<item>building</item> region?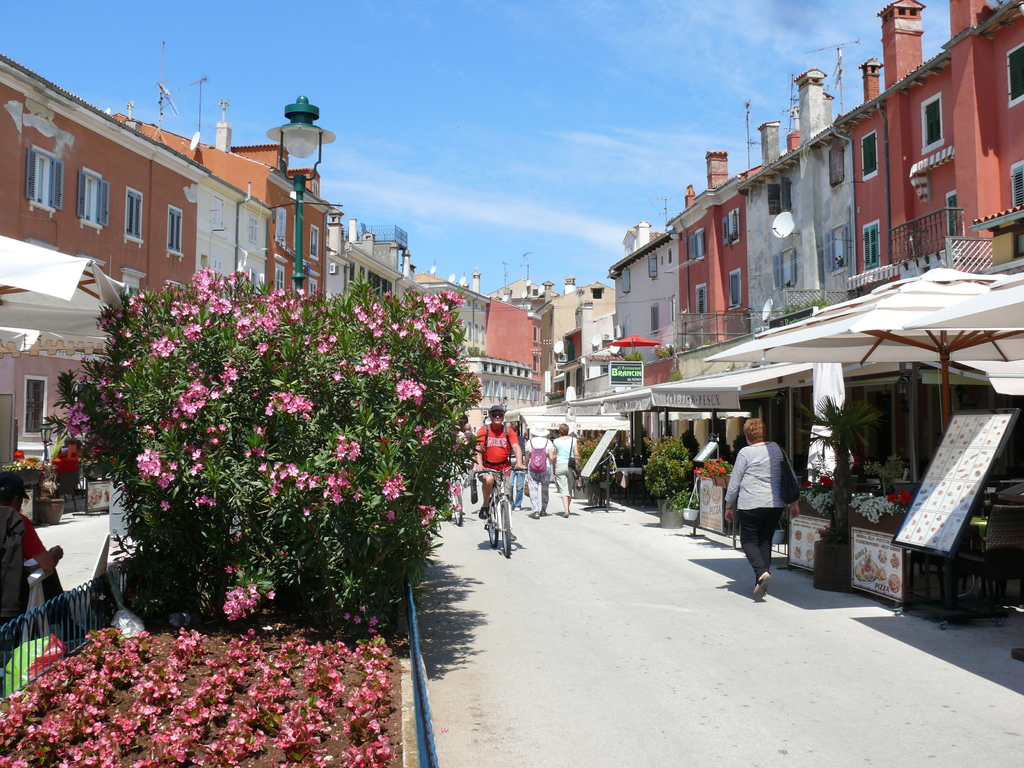
[599,0,1023,657]
